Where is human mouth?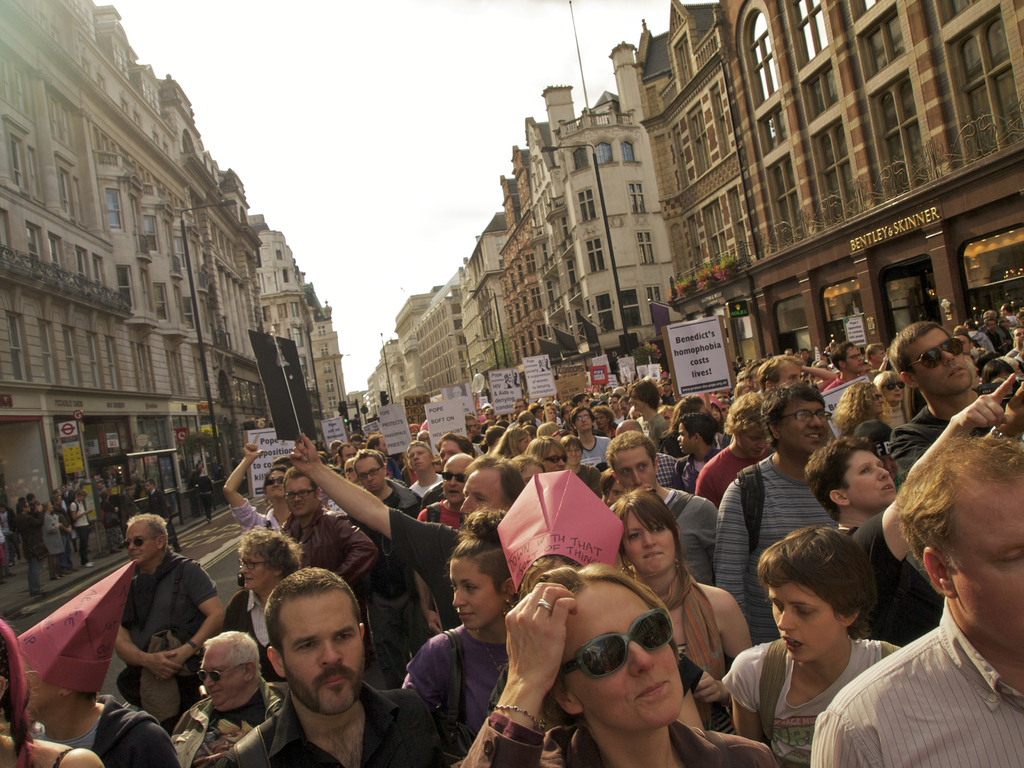
{"x1": 781, "y1": 634, "x2": 801, "y2": 655}.
